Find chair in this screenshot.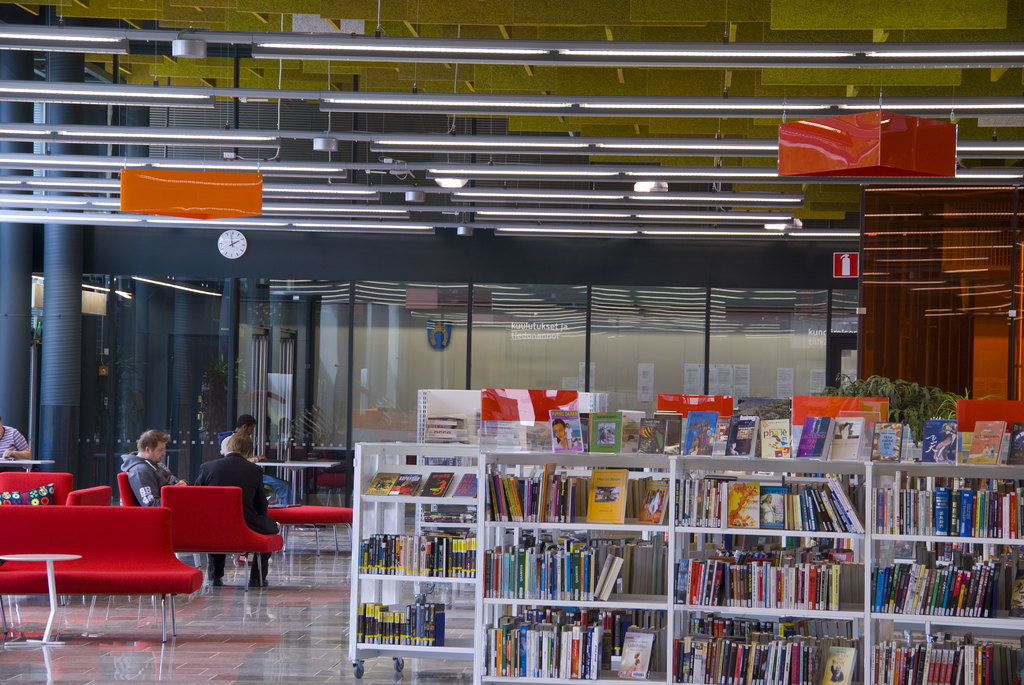
The bounding box for chair is 116, 471, 144, 508.
